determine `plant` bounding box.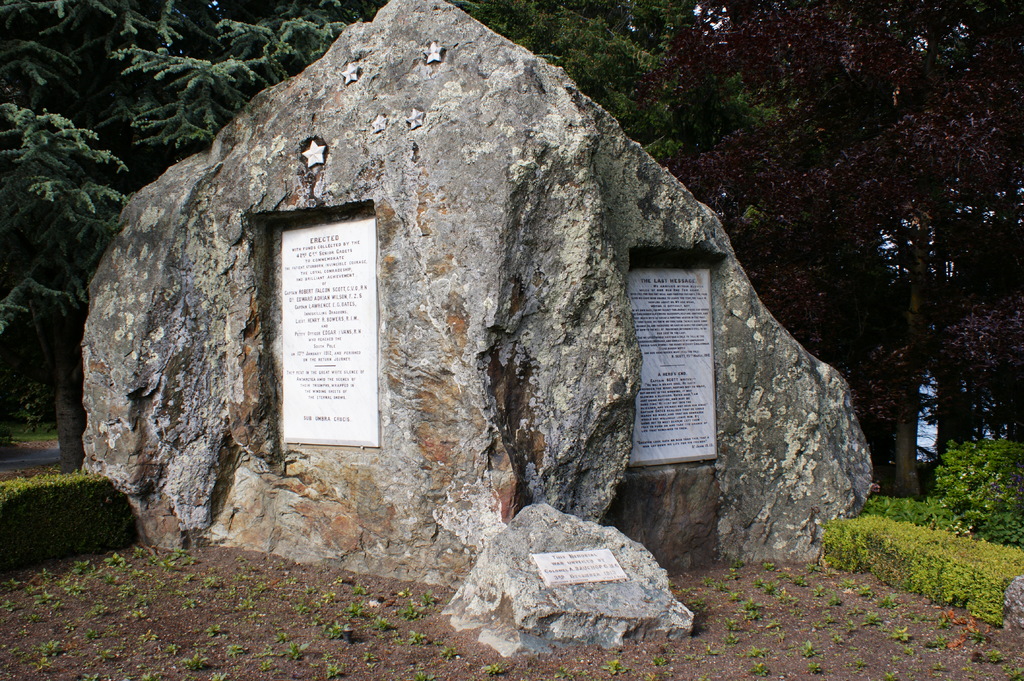
Determined: [887,626,921,639].
